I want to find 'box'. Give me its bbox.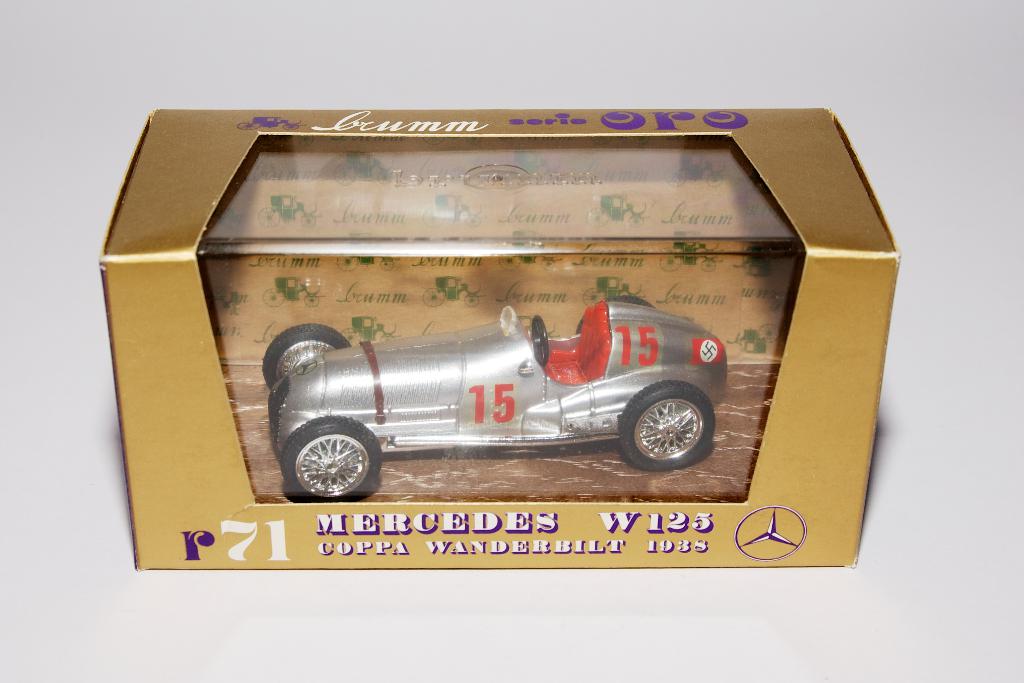
region(69, 144, 733, 539).
